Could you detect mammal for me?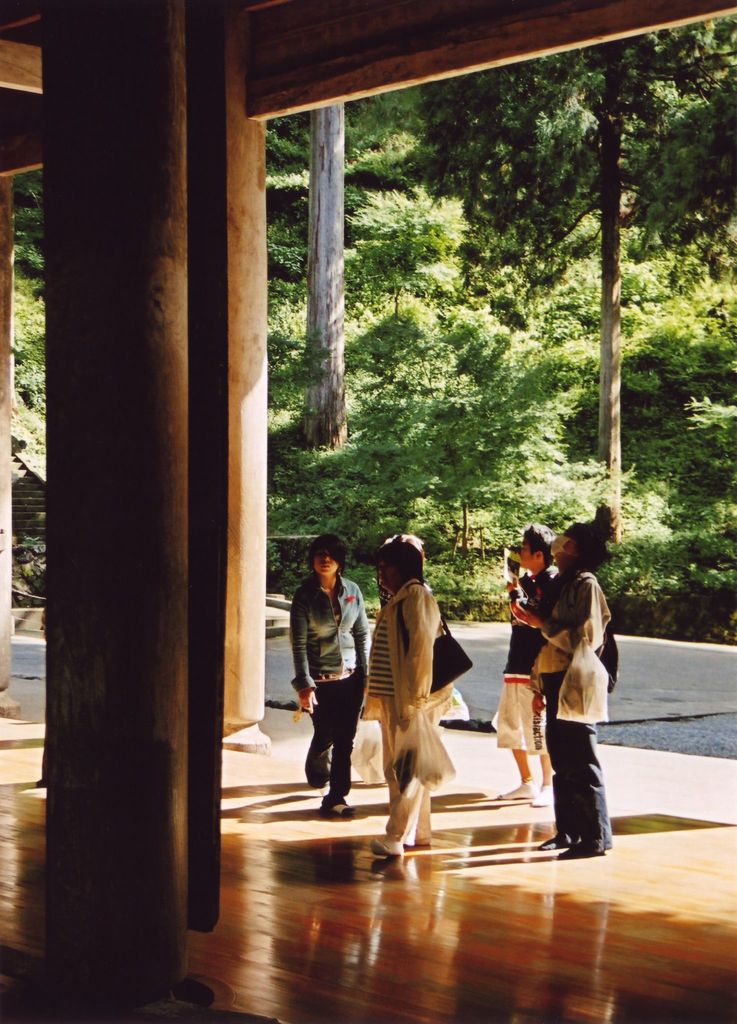
Detection result: select_region(531, 502, 615, 854).
